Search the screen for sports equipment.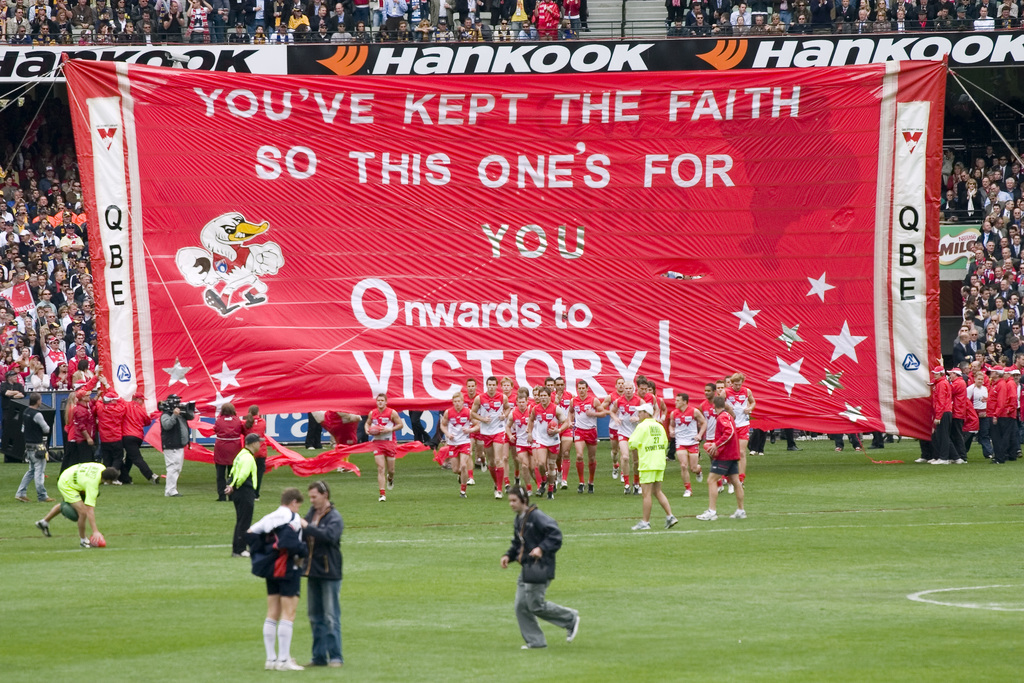
Found at <region>86, 534, 106, 547</region>.
